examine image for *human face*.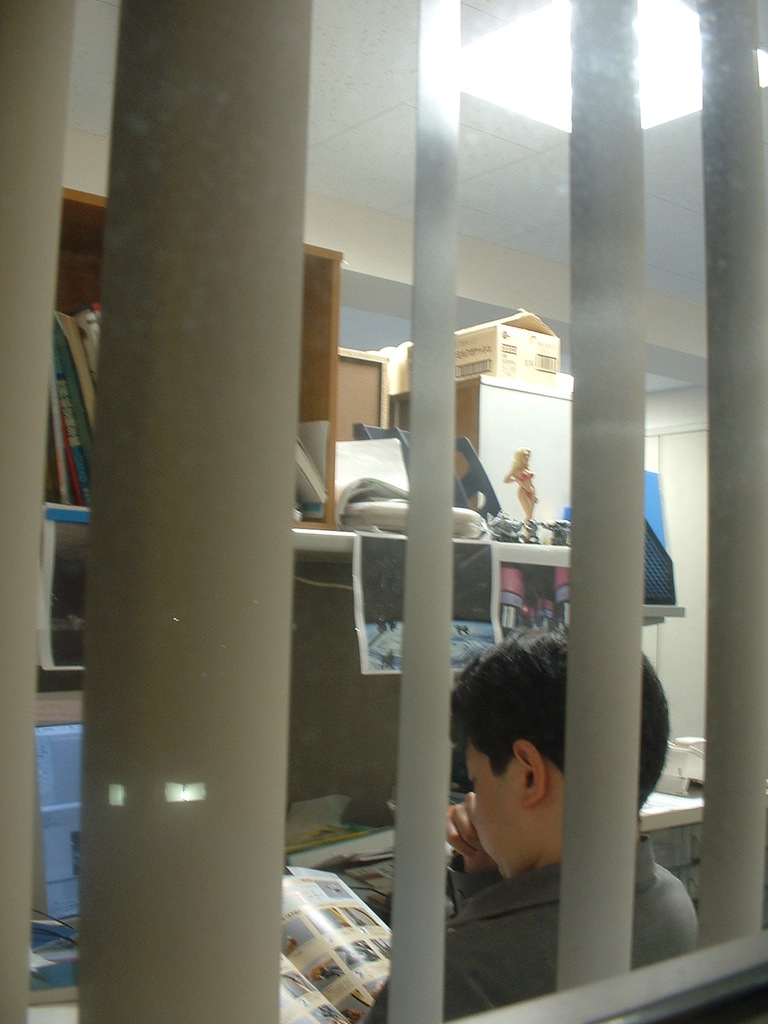
Examination result: BBox(458, 720, 527, 876).
